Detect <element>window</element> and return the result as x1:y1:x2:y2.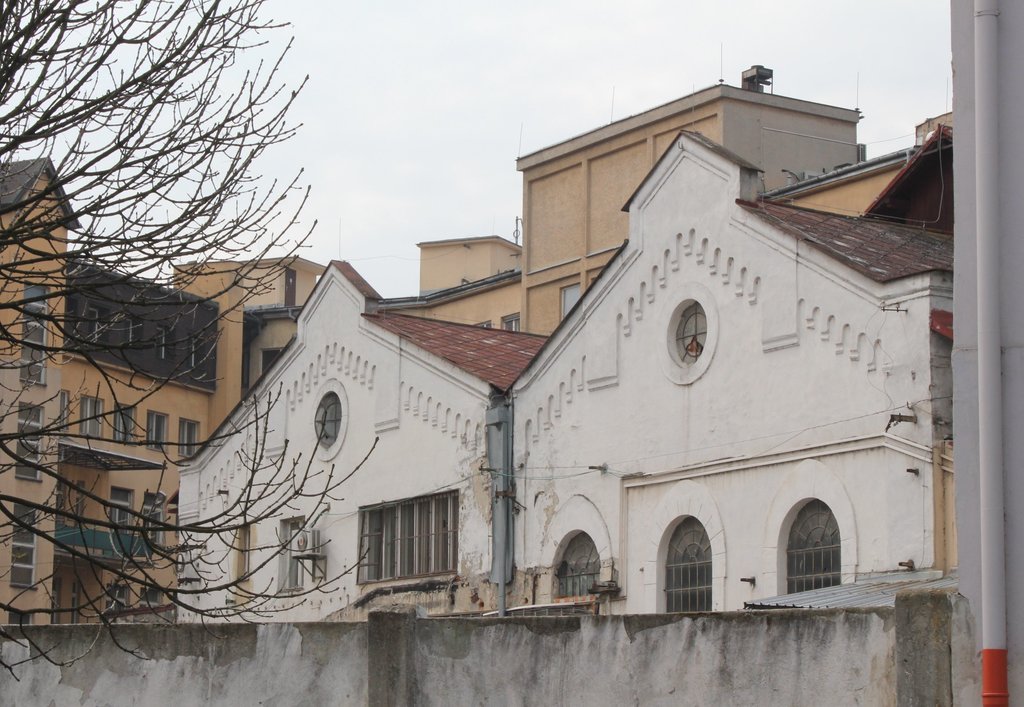
362:495:455:591.
